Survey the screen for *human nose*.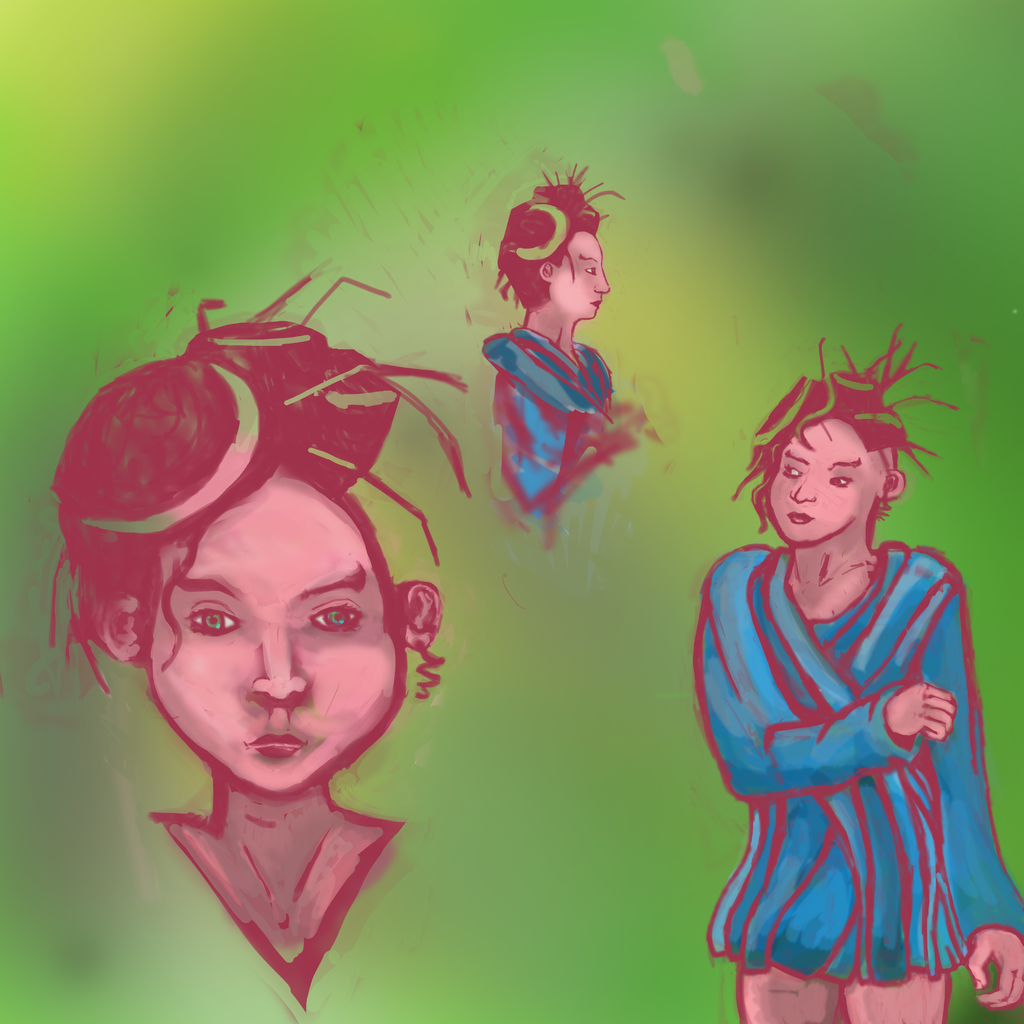
Survey found: <bbox>249, 629, 308, 699</bbox>.
